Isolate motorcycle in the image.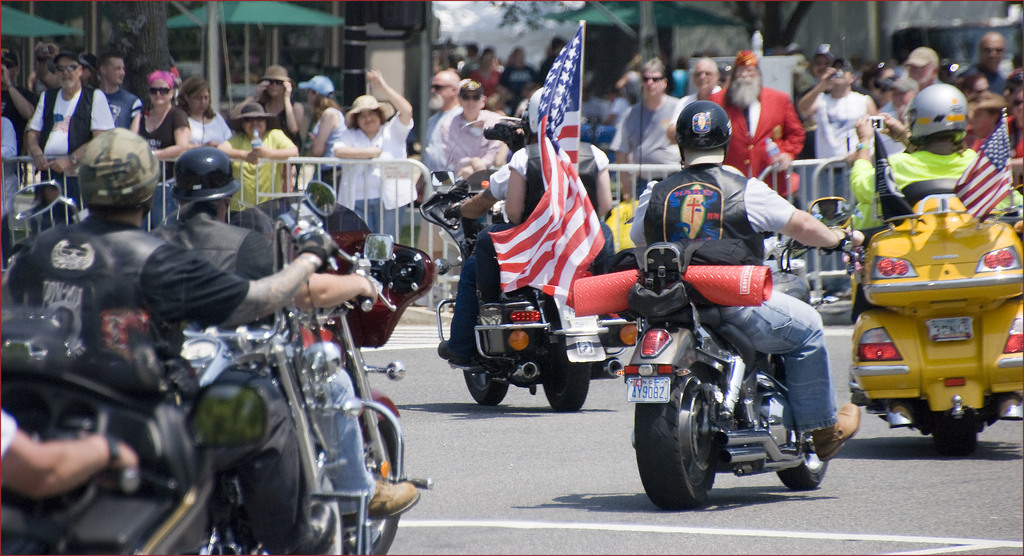
Isolated region: select_region(810, 177, 1023, 453).
